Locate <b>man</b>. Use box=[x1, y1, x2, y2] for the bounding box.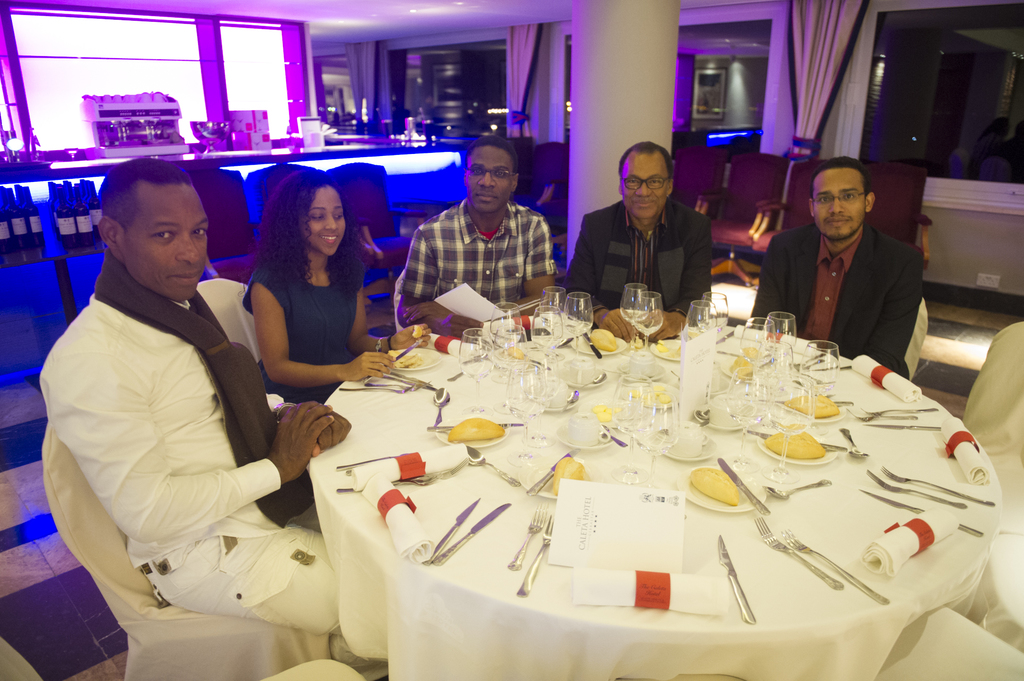
box=[31, 156, 397, 680].
